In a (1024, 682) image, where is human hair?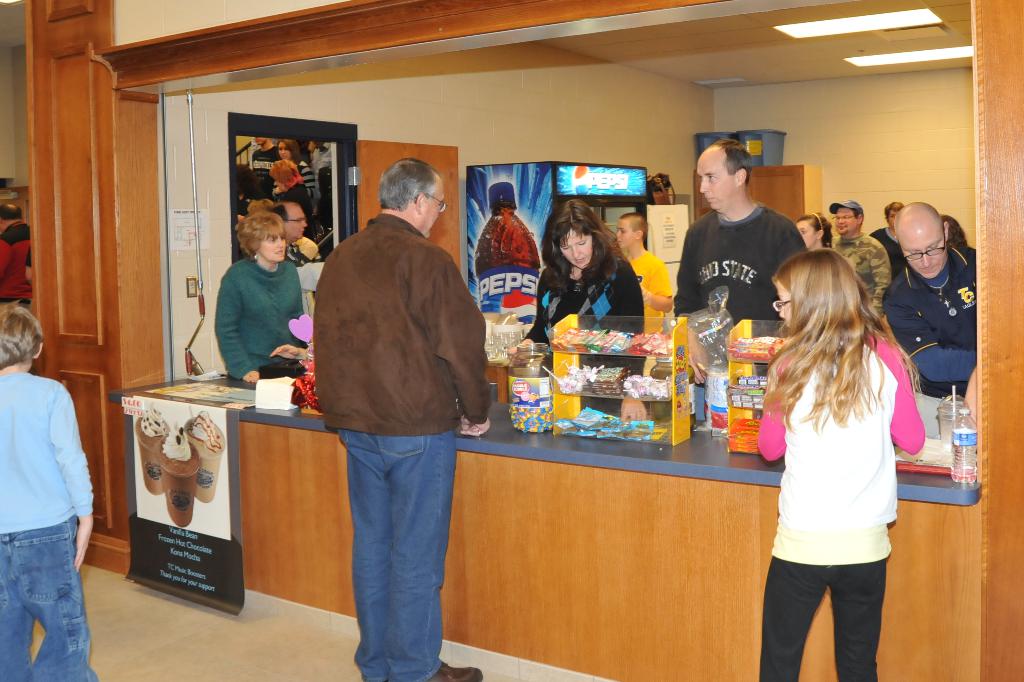
850/207/863/220.
